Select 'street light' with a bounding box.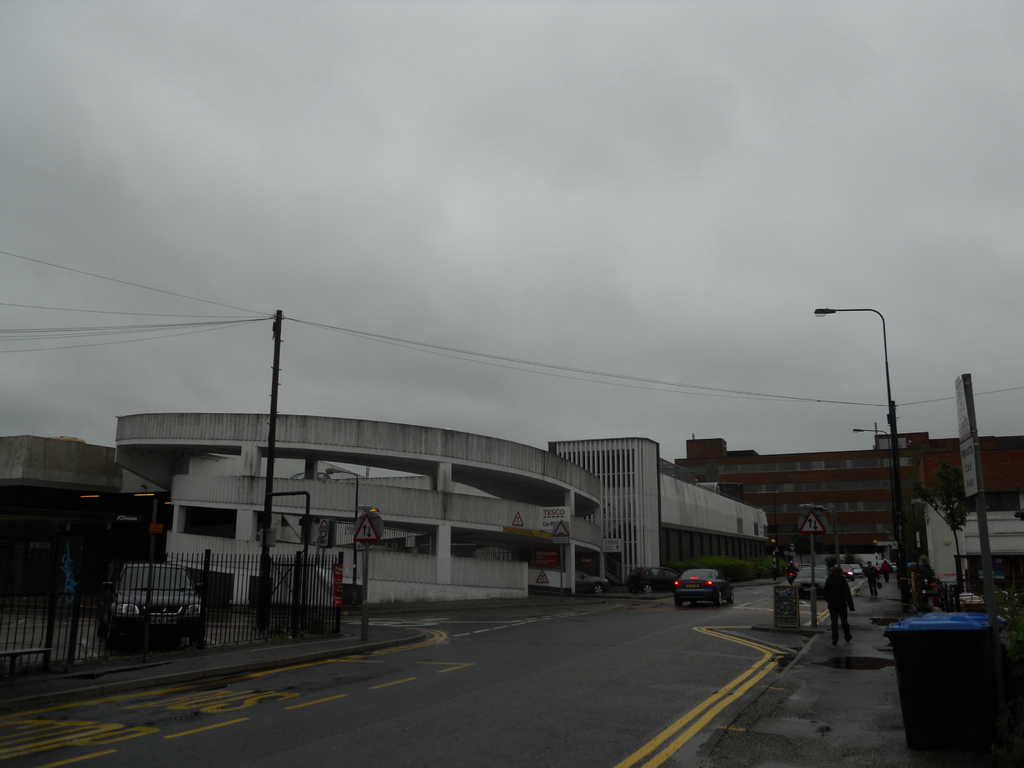
[left=319, top=462, right=369, bottom=604].
